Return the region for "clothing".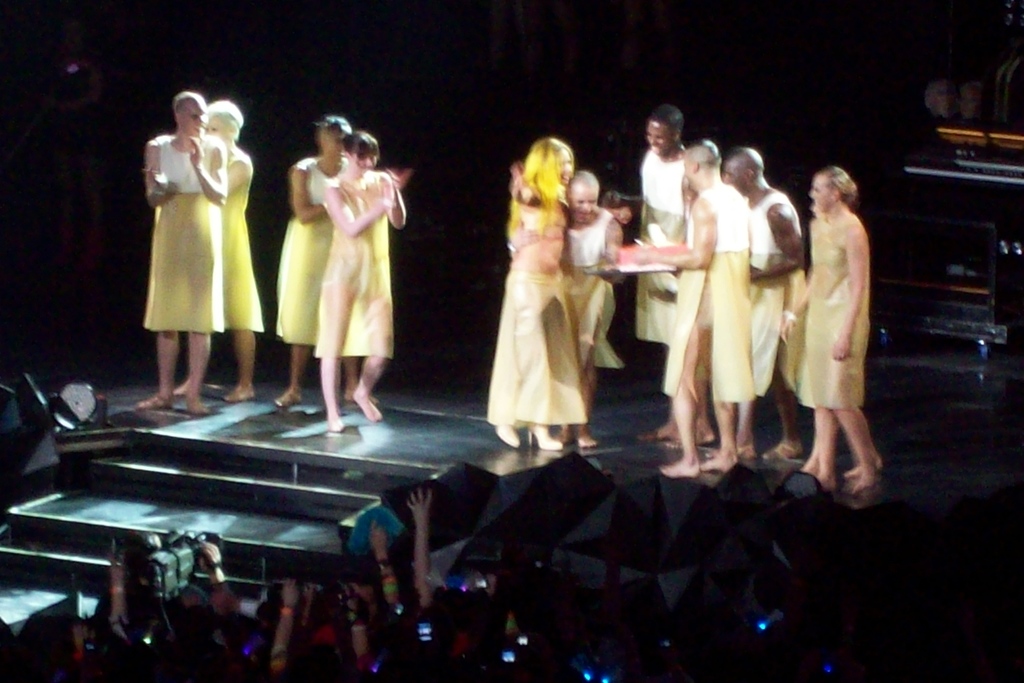
631:206:686:347.
